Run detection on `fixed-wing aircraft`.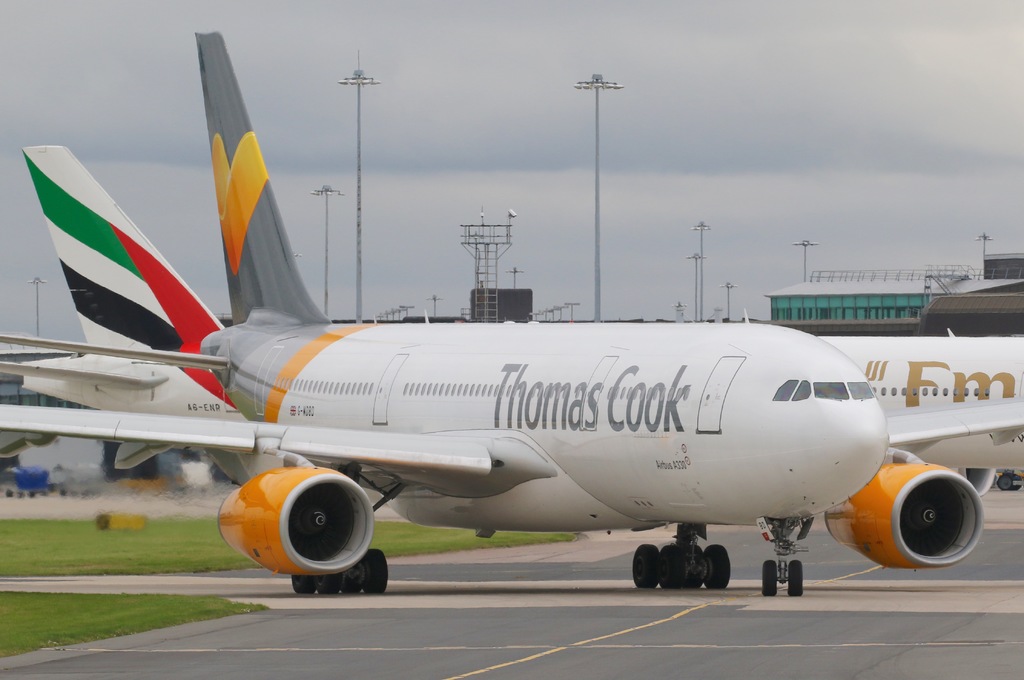
Result: l=0, t=24, r=1023, b=598.
